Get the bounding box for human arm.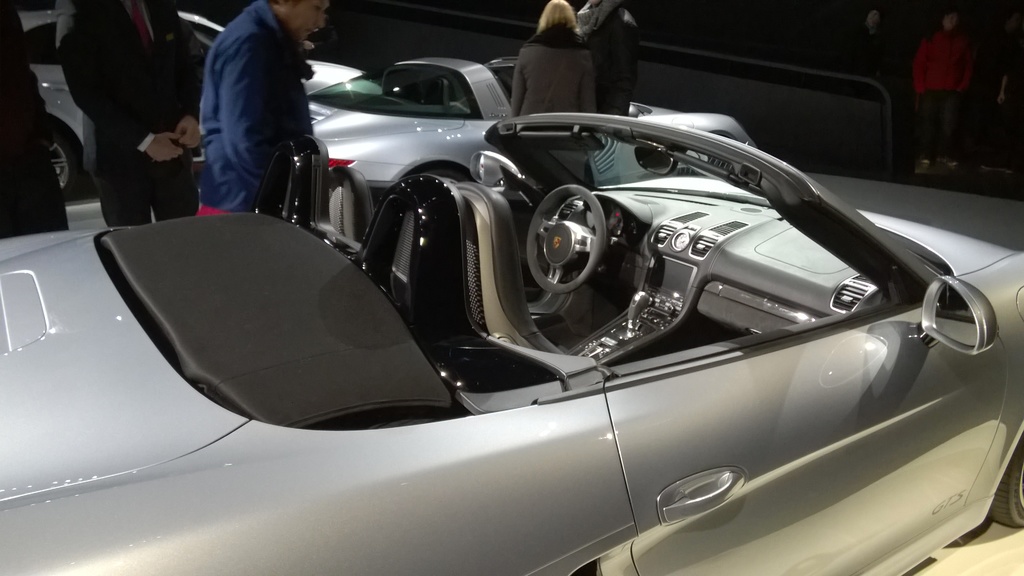
select_region(46, 2, 181, 164).
